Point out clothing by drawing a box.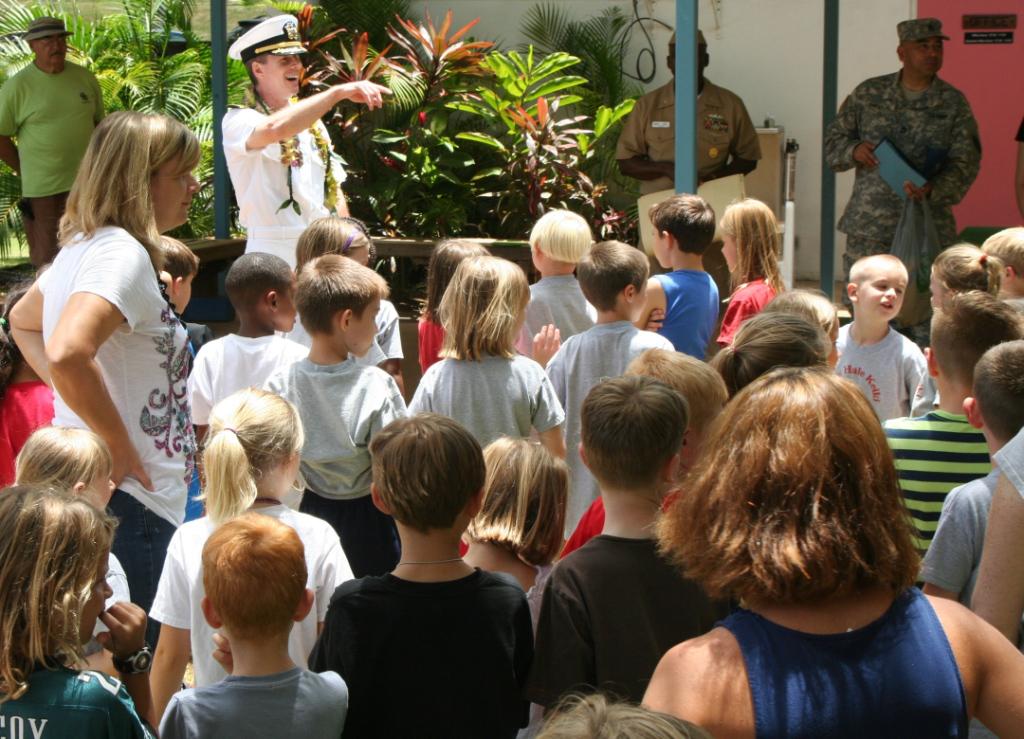
x1=301, y1=530, x2=547, y2=734.
